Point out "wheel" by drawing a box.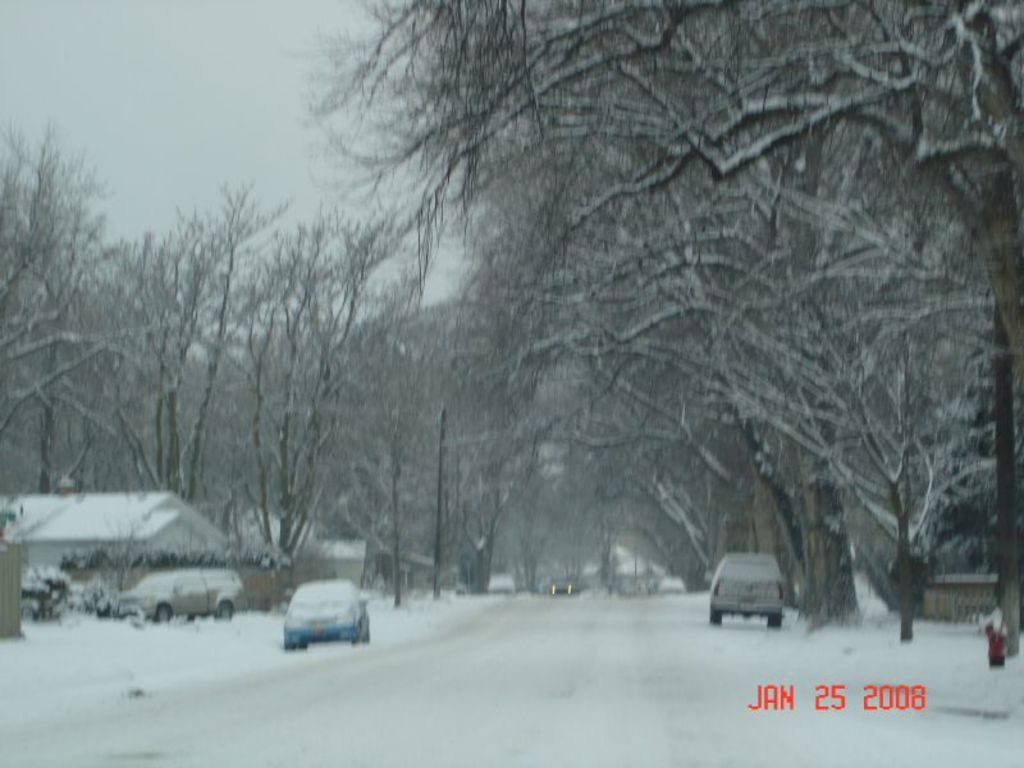
pyautogui.locateOnScreen(219, 604, 236, 622).
